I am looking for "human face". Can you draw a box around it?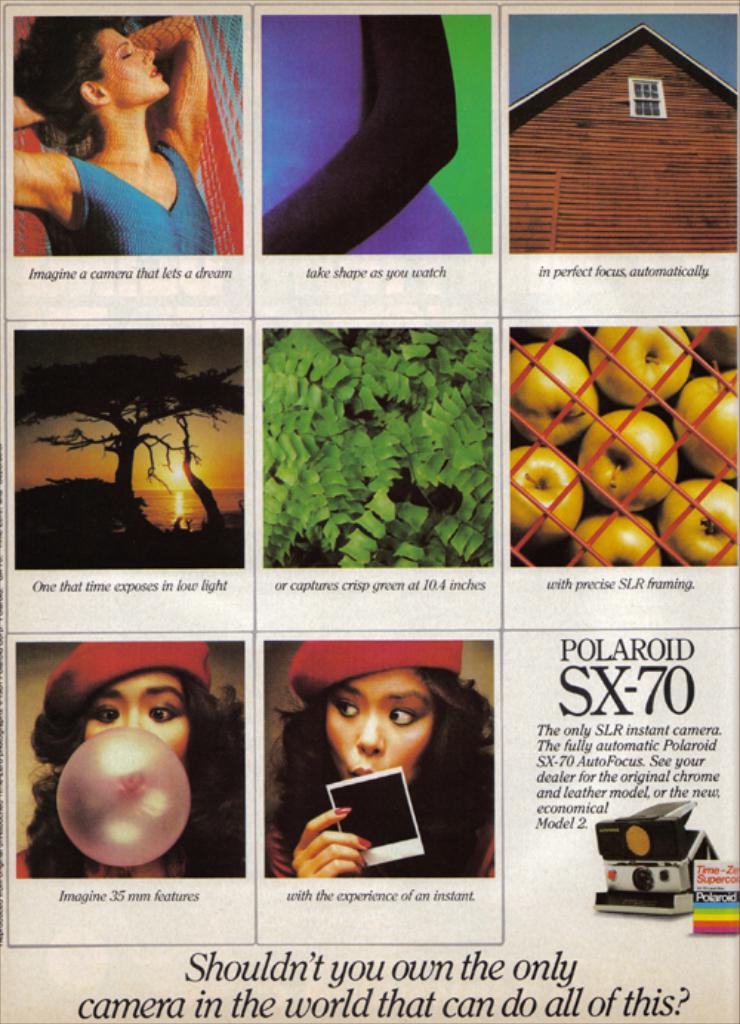
Sure, the bounding box is [330, 676, 429, 777].
